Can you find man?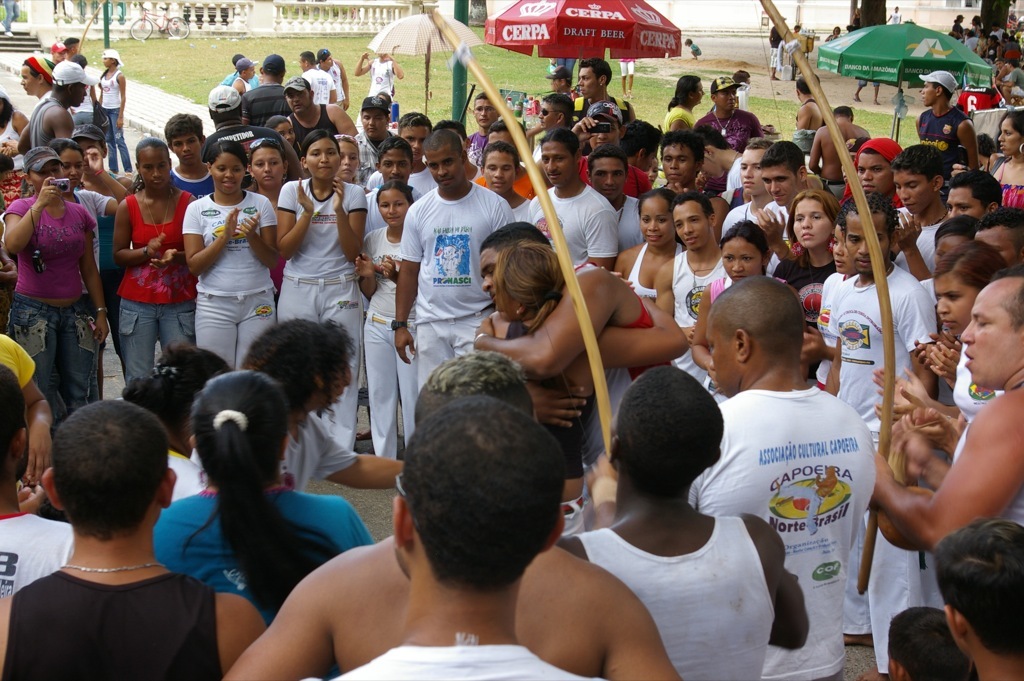
Yes, bounding box: (x1=650, y1=134, x2=708, y2=193).
